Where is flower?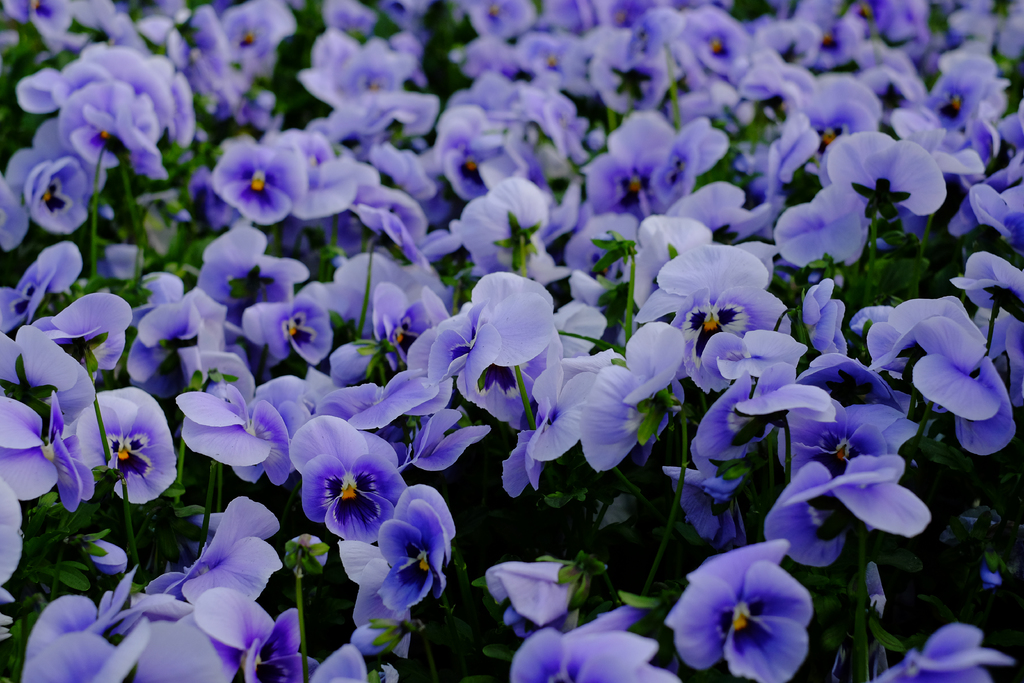
<region>276, 416, 390, 547</region>.
